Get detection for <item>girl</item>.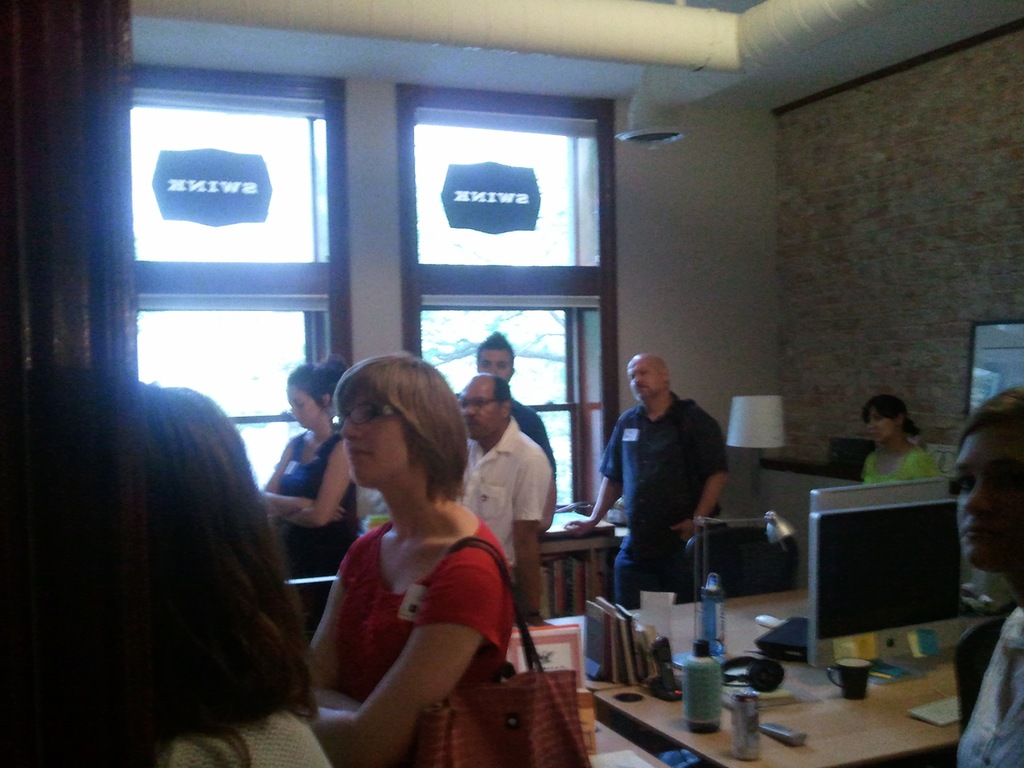
Detection: detection(262, 358, 360, 576).
